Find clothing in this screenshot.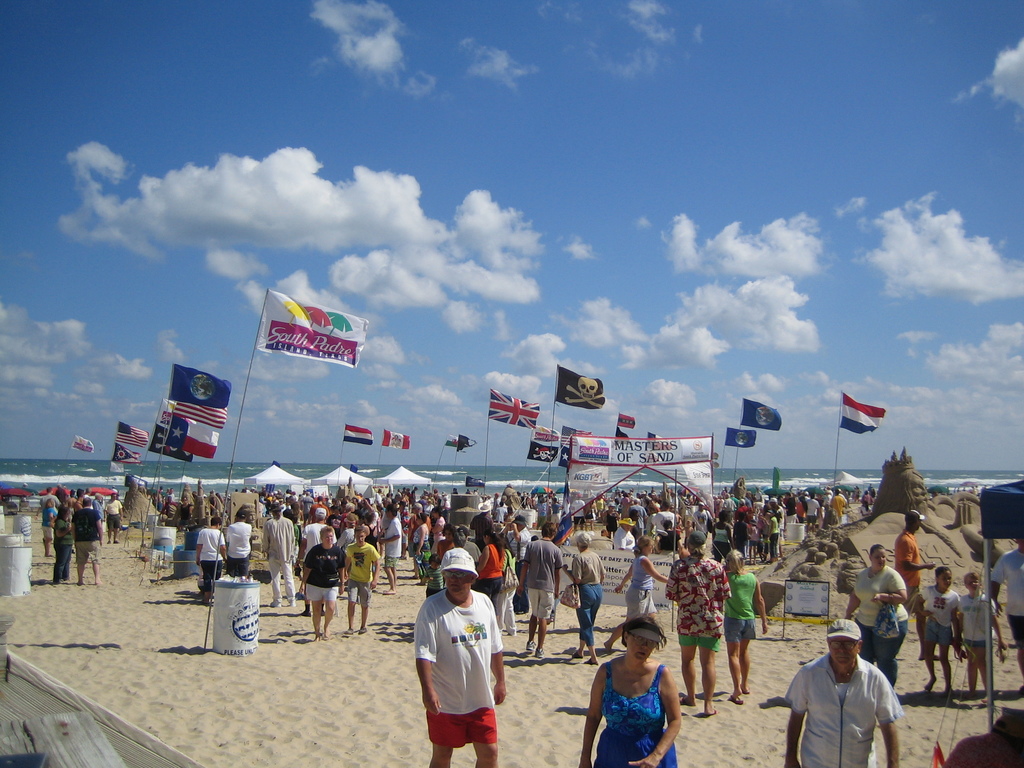
The bounding box for clothing is (x1=570, y1=499, x2=582, y2=524).
